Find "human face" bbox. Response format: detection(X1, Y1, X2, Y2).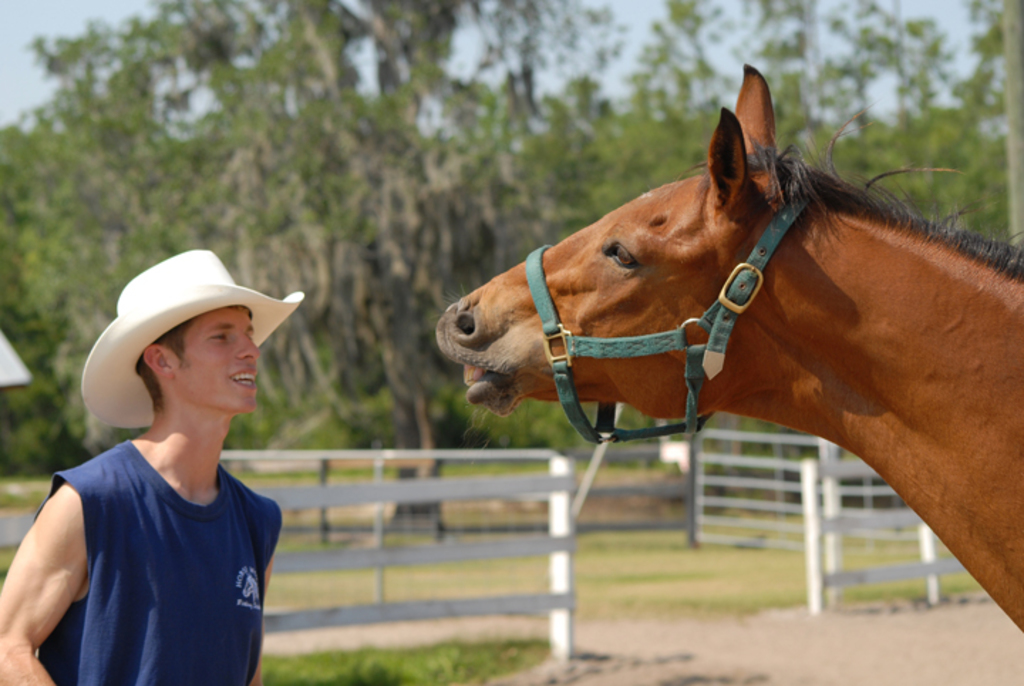
detection(178, 307, 257, 411).
